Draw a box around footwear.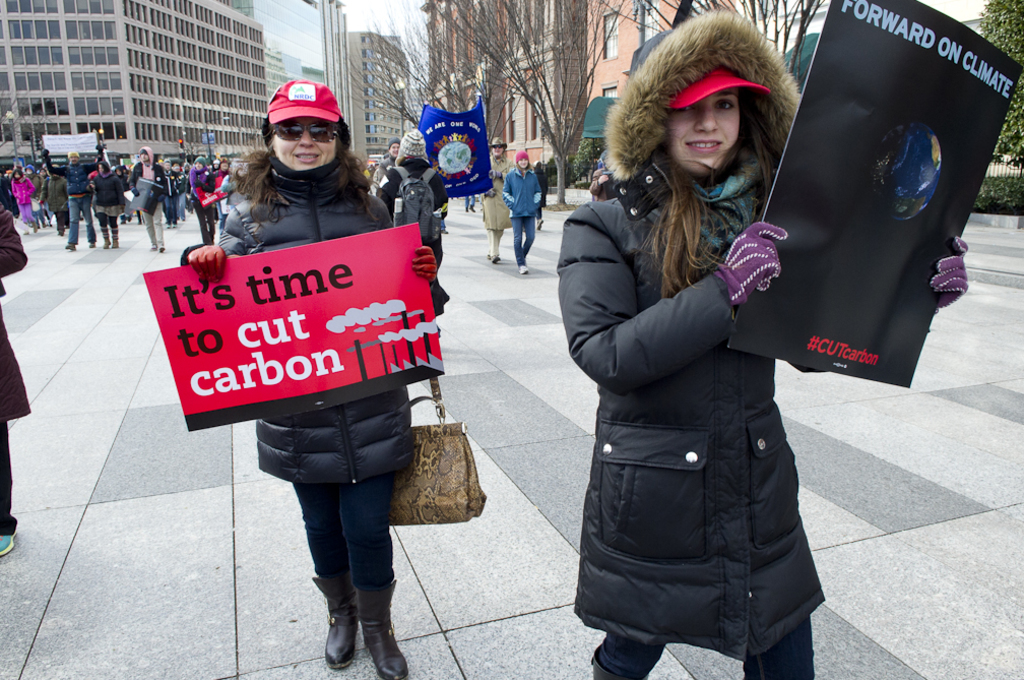
(x1=517, y1=265, x2=528, y2=274).
